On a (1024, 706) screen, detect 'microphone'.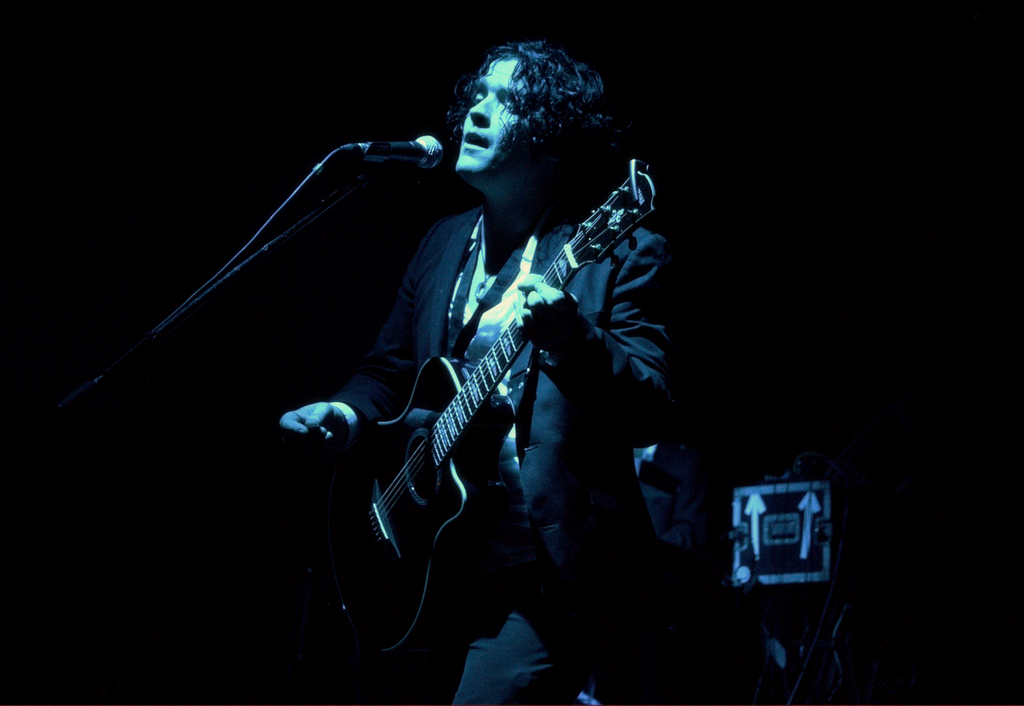
(346, 119, 445, 181).
